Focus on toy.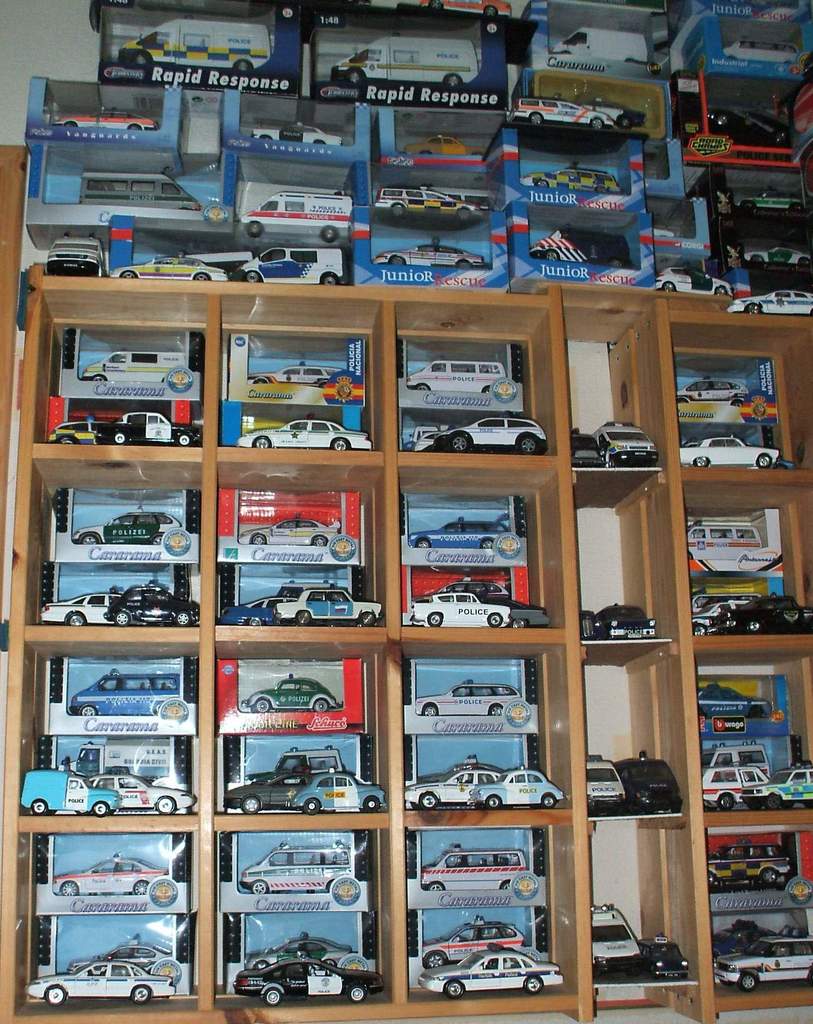
Focused at (left=646, top=938, right=688, bottom=982).
